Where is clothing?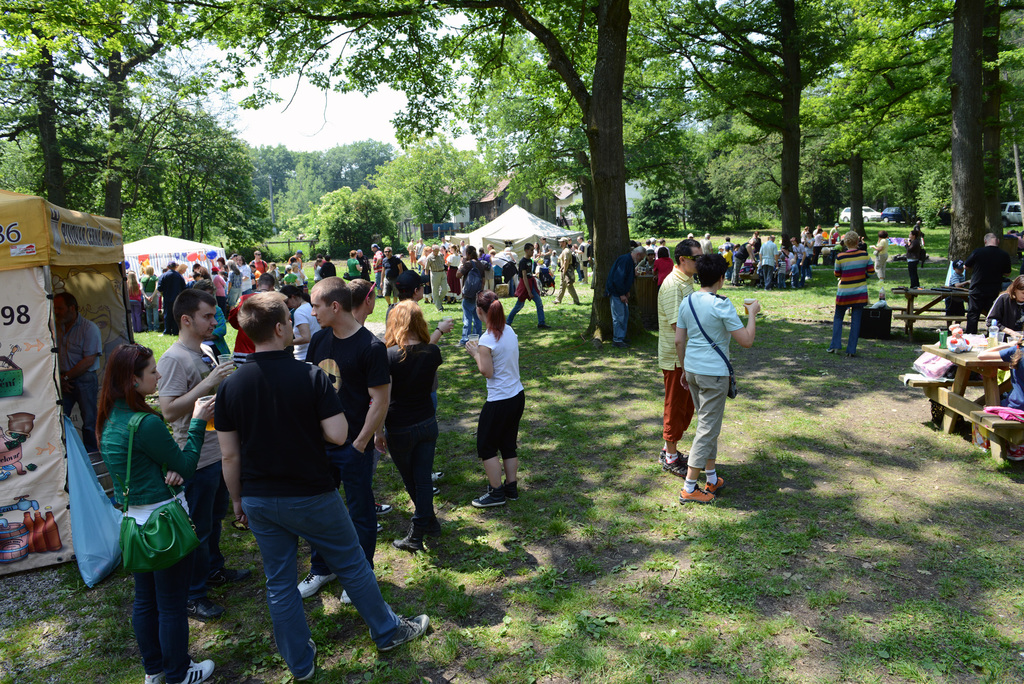
244,496,404,677.
